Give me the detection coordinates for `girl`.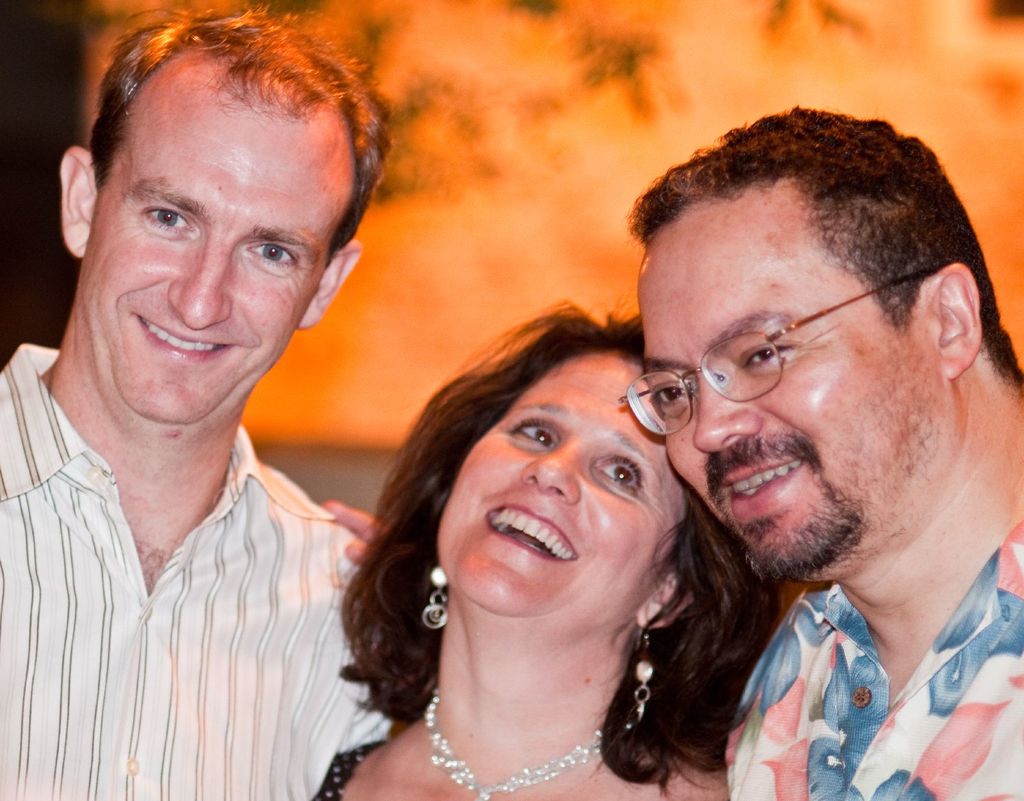
x1=315, y1=298, x2=792, y2=800.
